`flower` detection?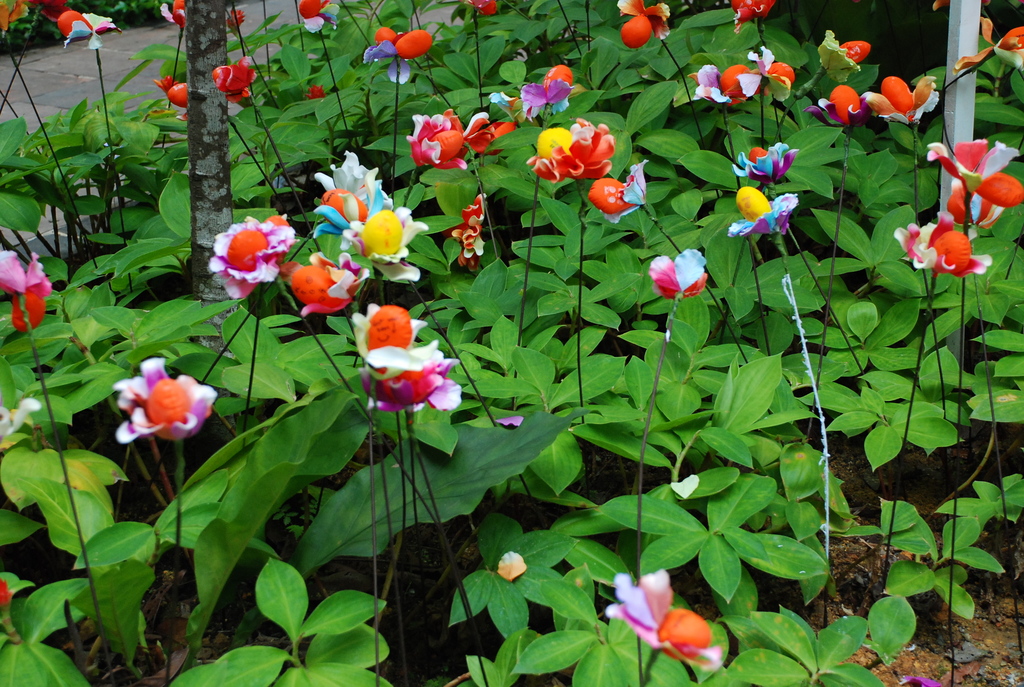
<bbox>0, 580, 8, 615</bbox>
